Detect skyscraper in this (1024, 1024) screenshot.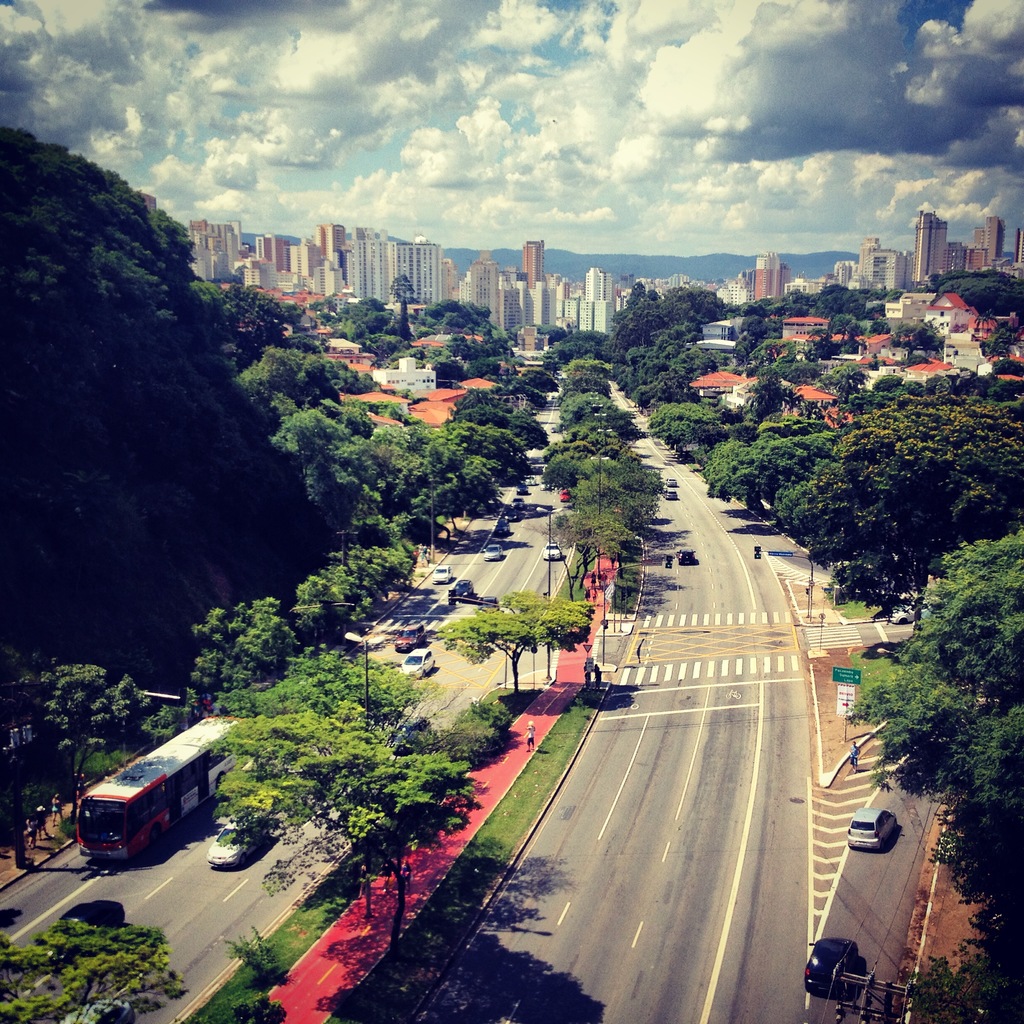
Detection: [left=520, top=239, right=545, bottom=288].
